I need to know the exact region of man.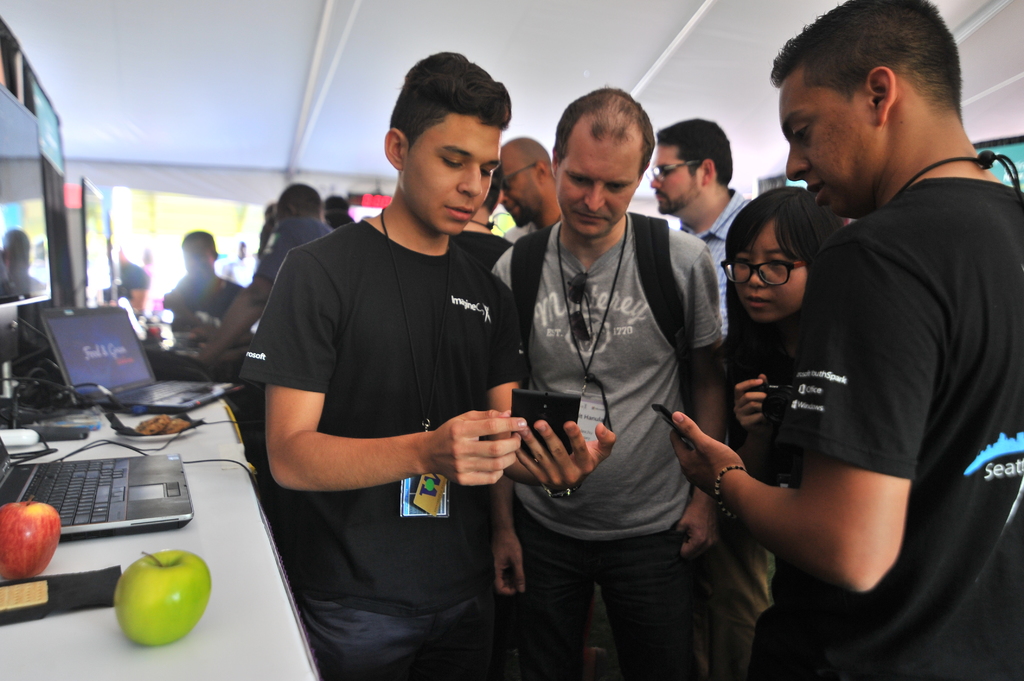
Region: [x1=671, y1=0, x2=1023, y2=680].
